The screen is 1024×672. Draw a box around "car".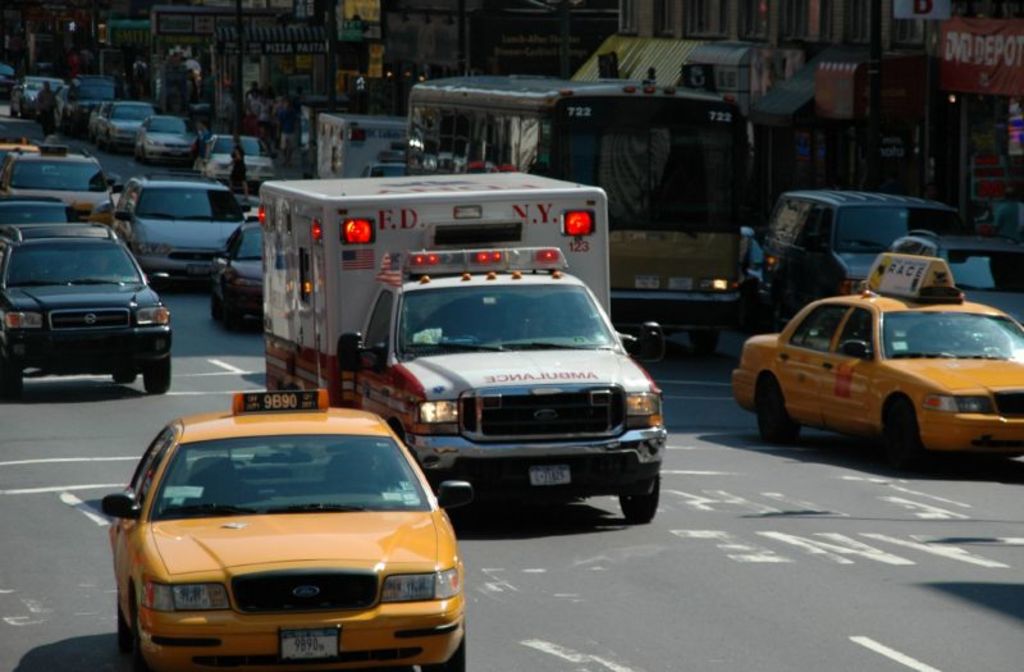
(114,161,246,274).
